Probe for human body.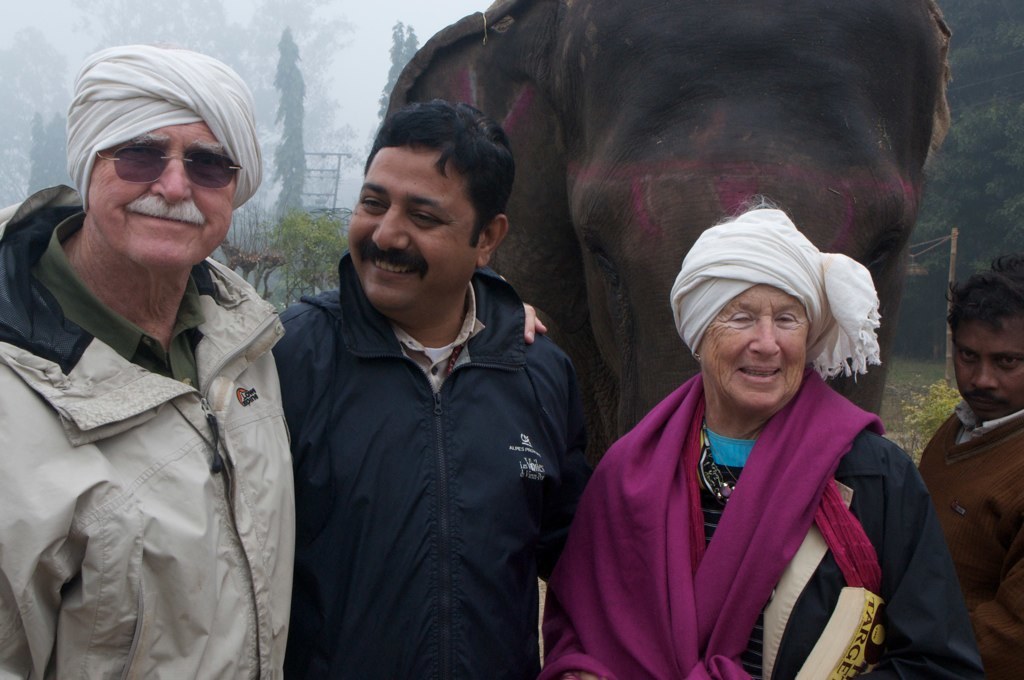
Probe result: (273, 265, 593, 679).
